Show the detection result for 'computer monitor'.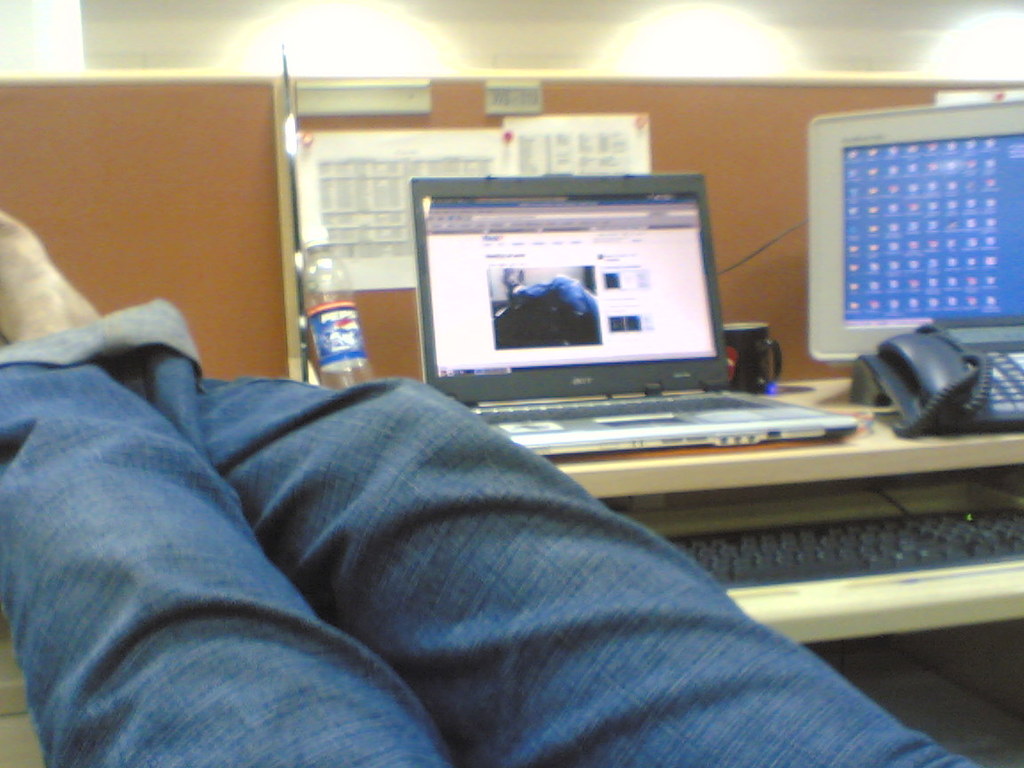
(801, 98, 1023, 366).
